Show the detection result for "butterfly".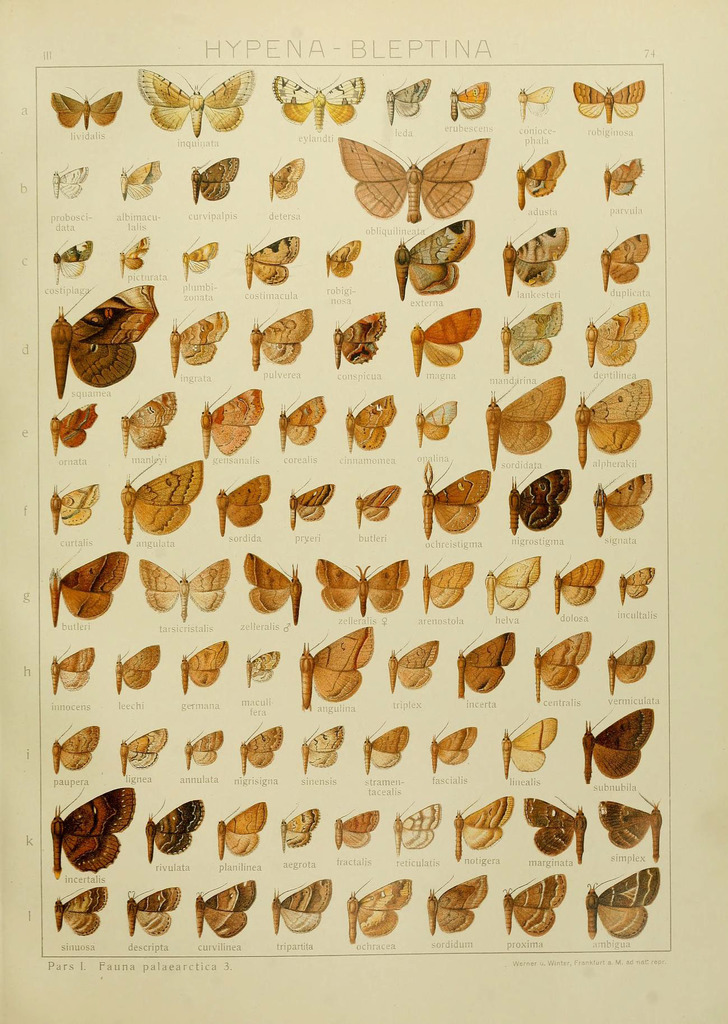
(x1=423, y1=557, x2=474, y2=611).
